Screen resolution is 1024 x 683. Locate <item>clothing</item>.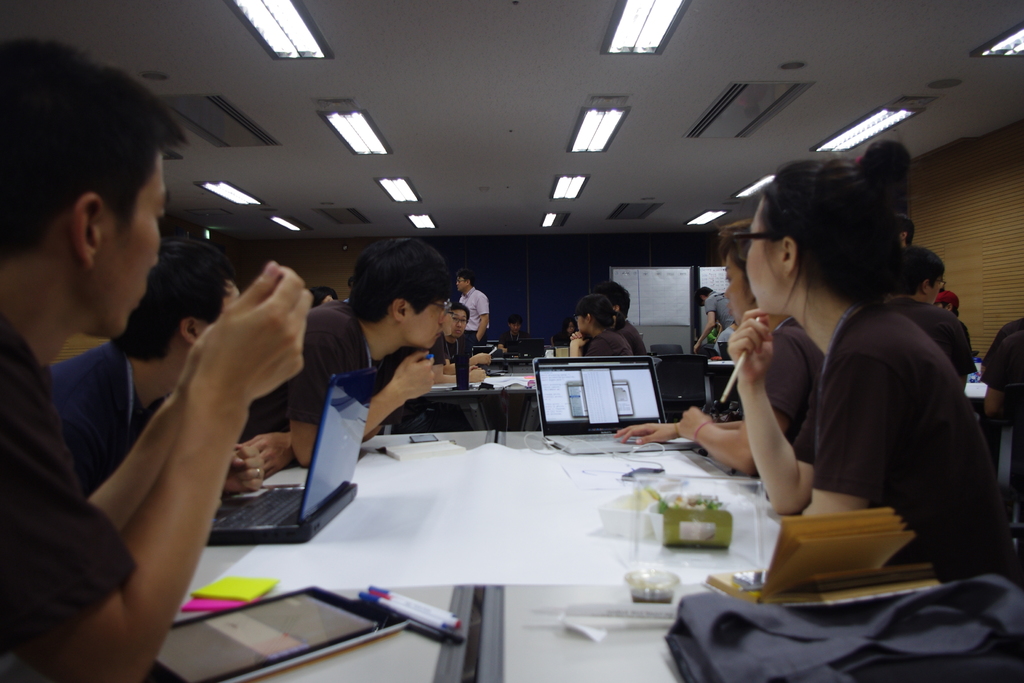
[791, 298, 1023, 572].
